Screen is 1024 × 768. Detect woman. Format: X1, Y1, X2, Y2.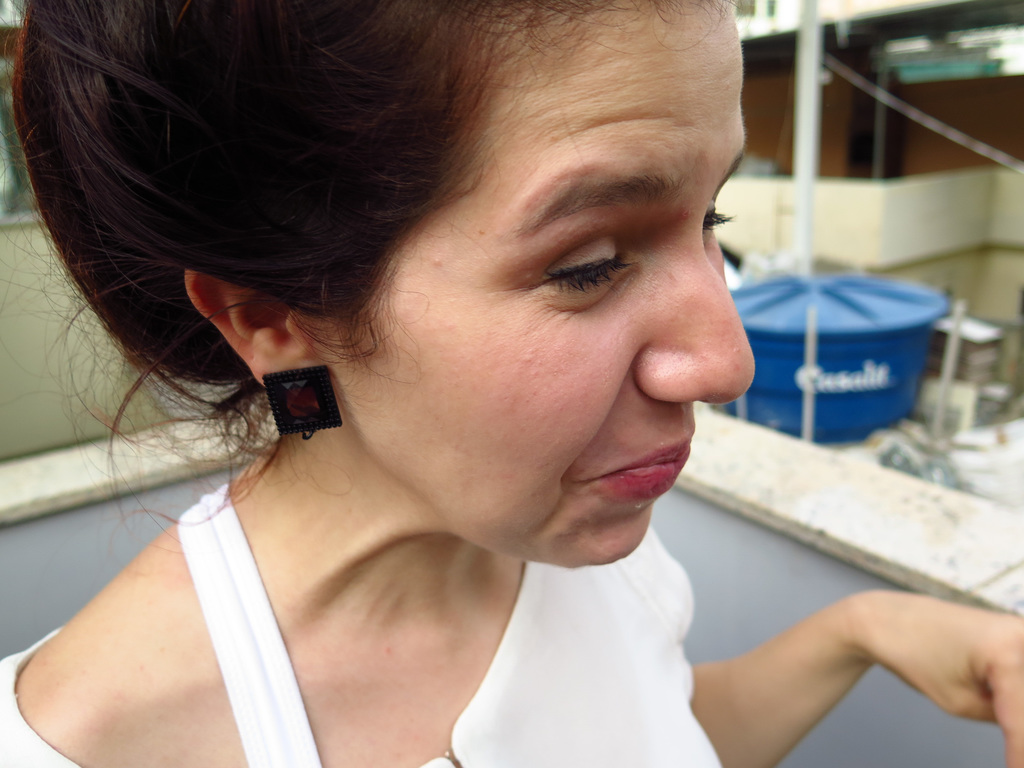
15, 29, 887, 762.
